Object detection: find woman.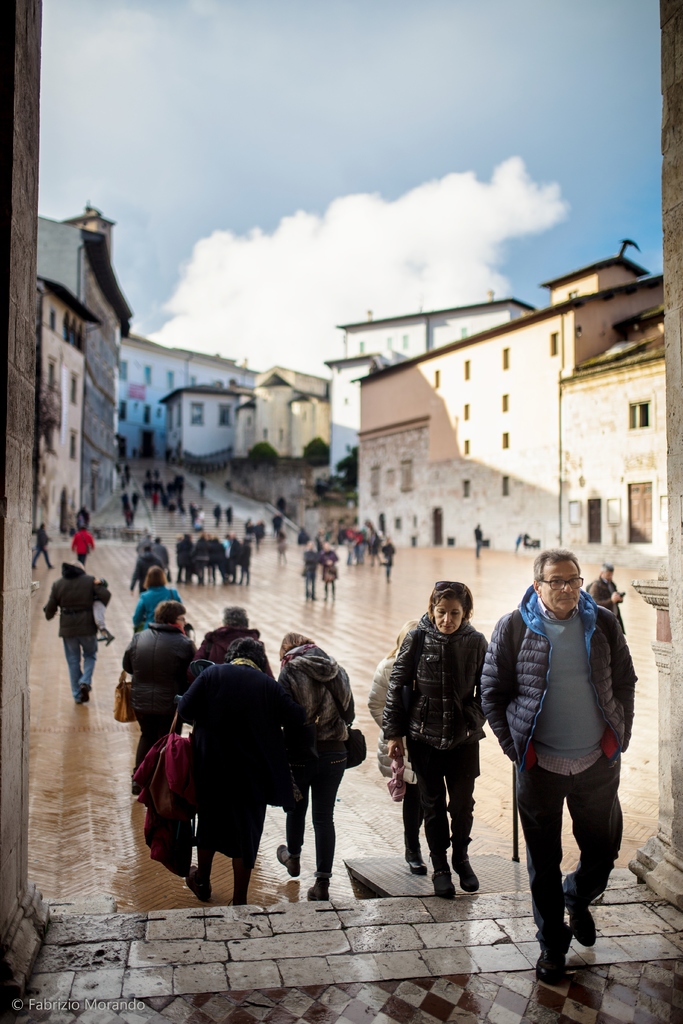
<box>317,538,338,605</box>.
